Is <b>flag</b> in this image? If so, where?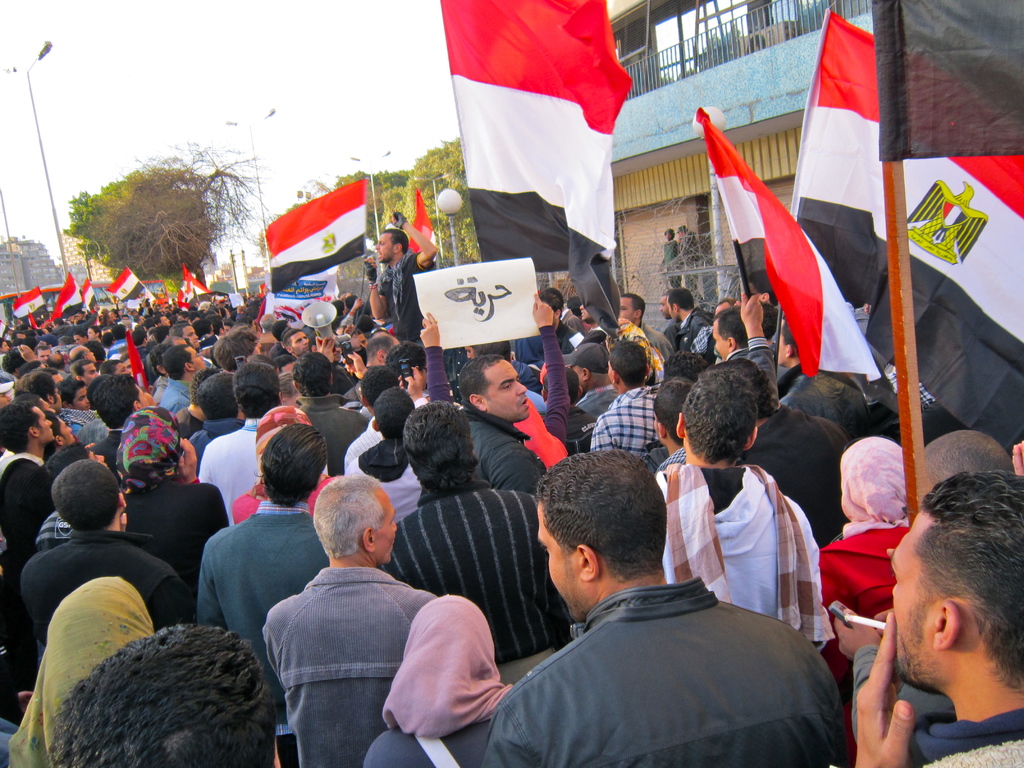
Yes, at region(49, 265, 82, 326).
